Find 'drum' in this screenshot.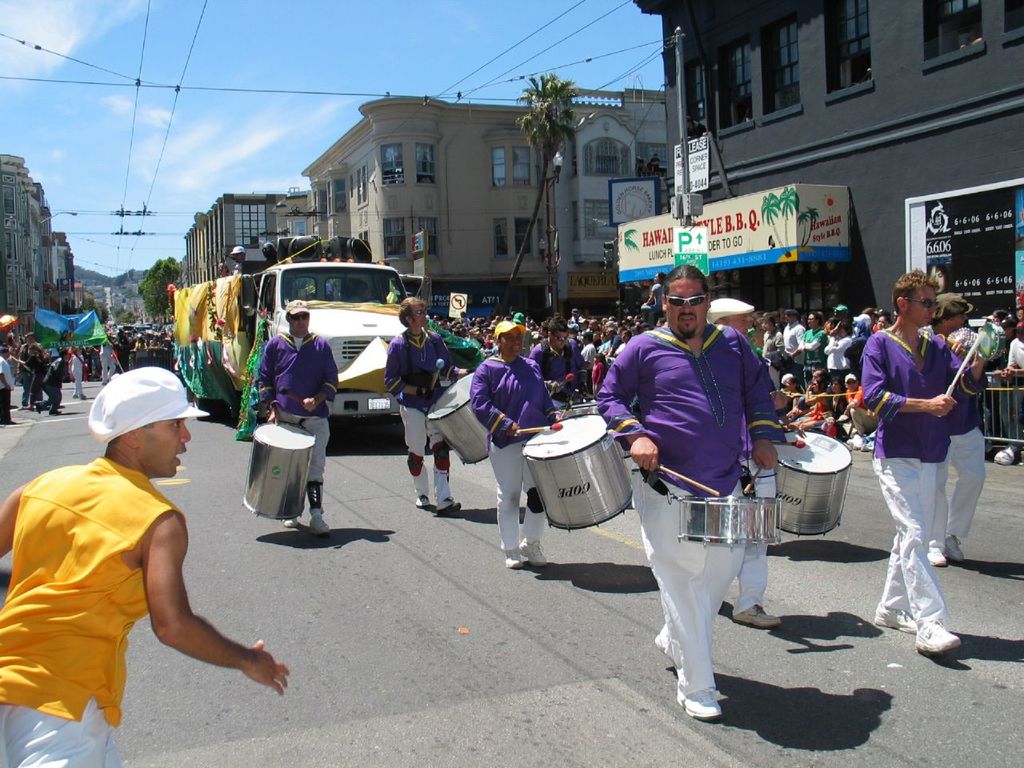
The bounding box for 'drum' is {"left": 673, "top": 495, "right": 783, "bottom": 549}.
